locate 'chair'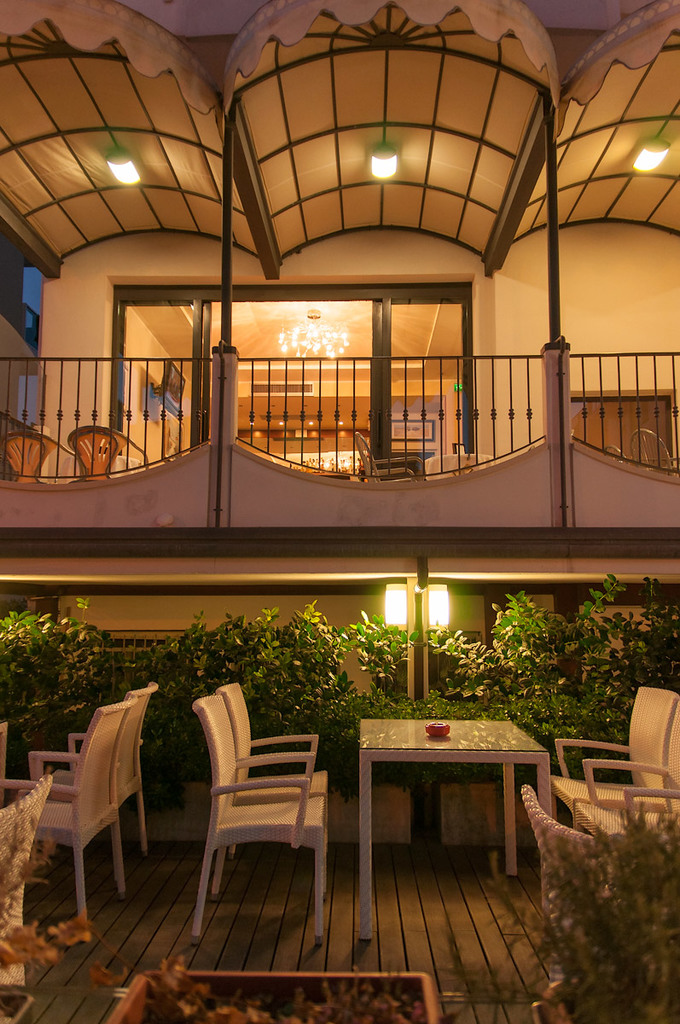
547:683:679:844
